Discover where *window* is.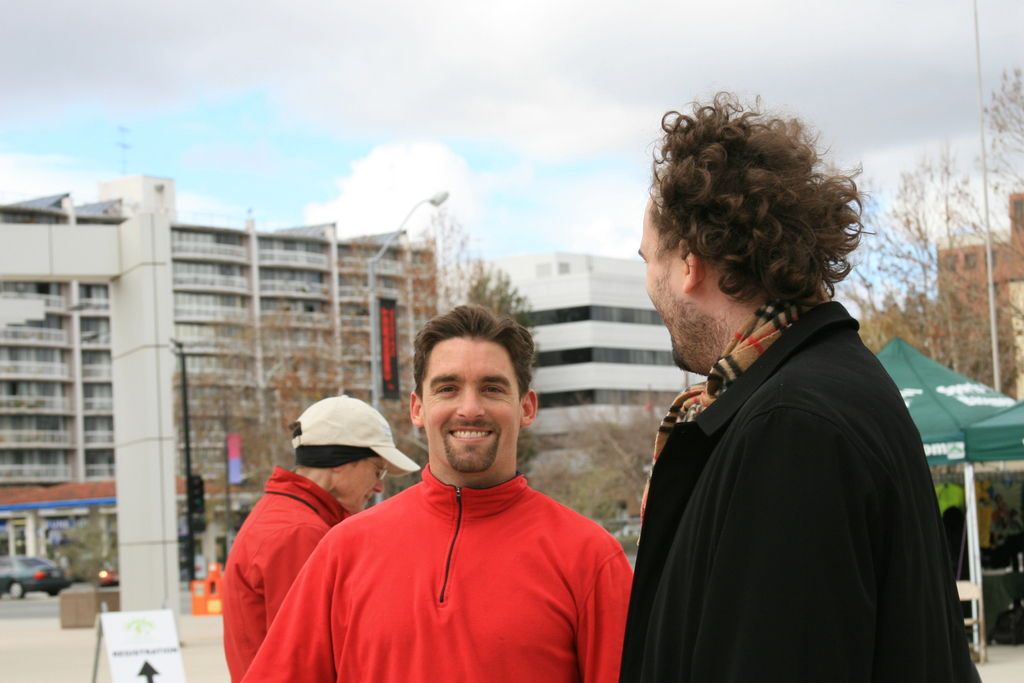
Discovered at (963,251,976,270).
